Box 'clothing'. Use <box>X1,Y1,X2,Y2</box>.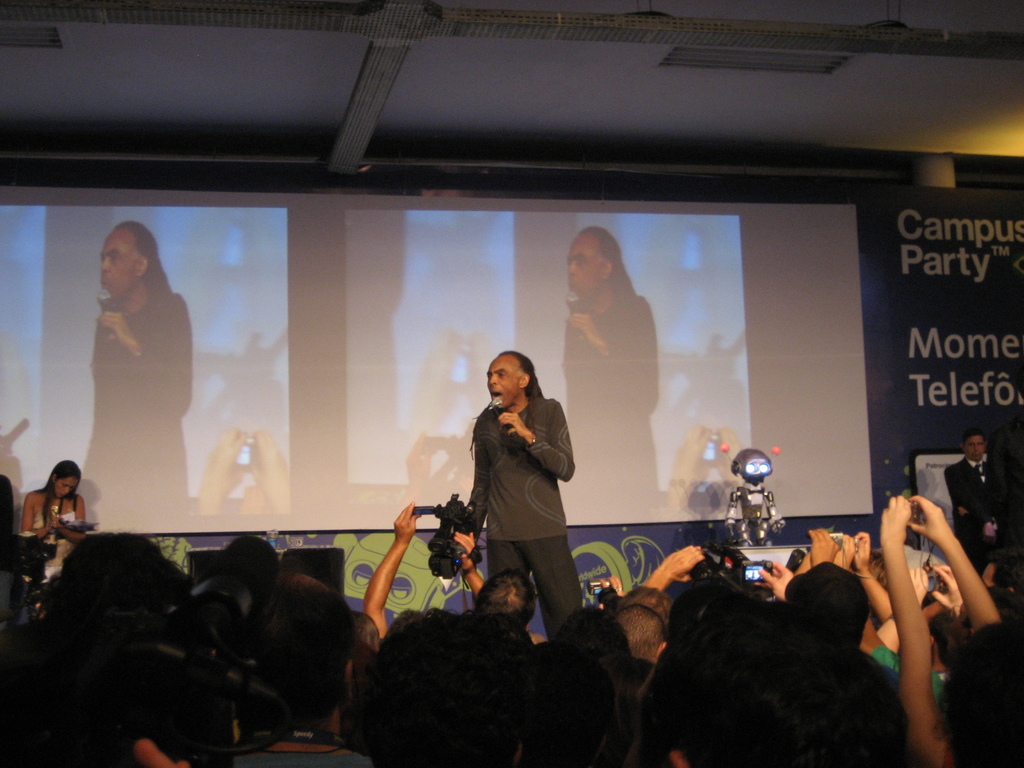
<box>559,290,659,518</box>.
